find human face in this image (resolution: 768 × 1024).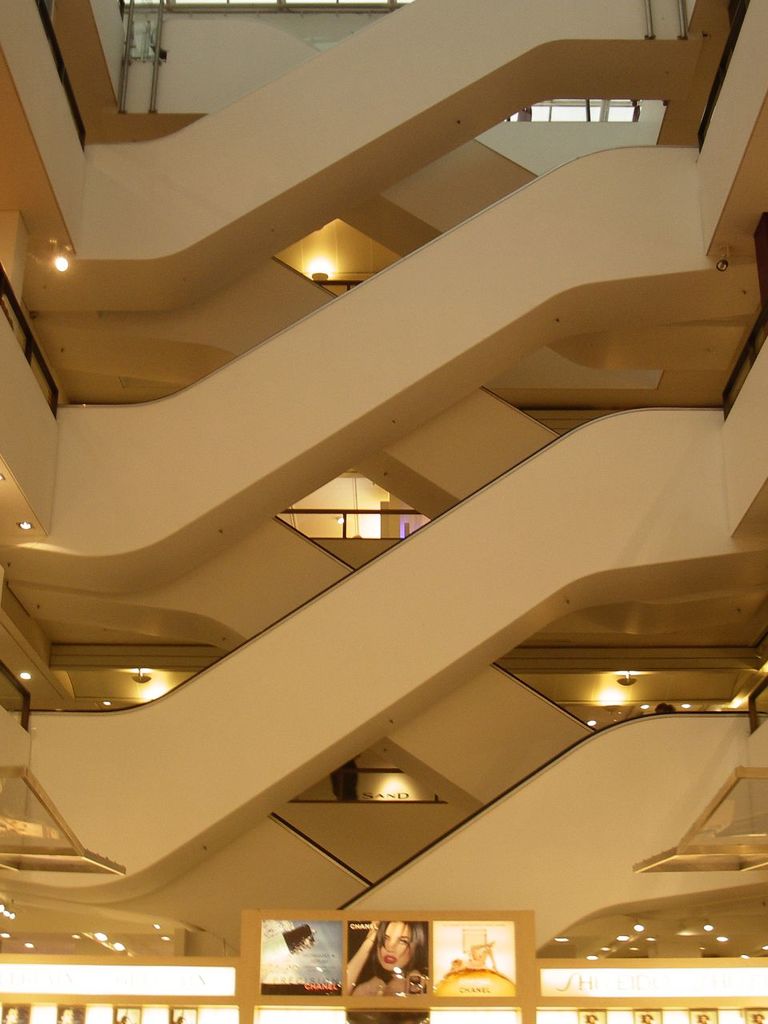
[376,922,418,971].
